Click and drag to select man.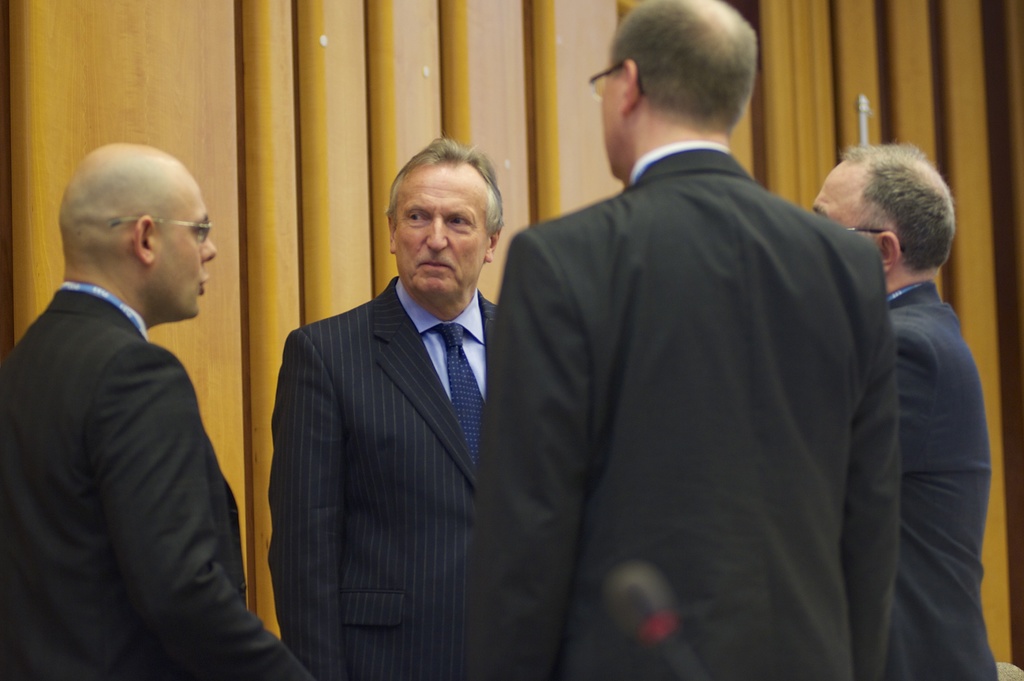
Selection: <box>808,143,1002,680</box>.
